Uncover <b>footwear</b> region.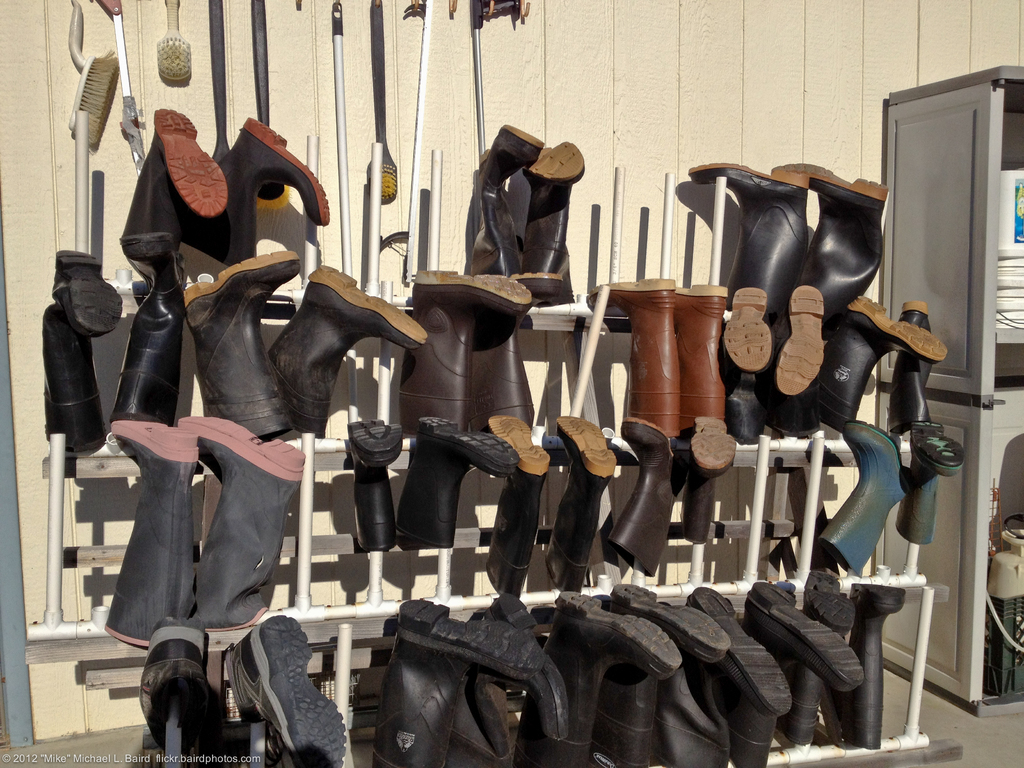
Uncovered: detection(676, 417, 736, 548).
